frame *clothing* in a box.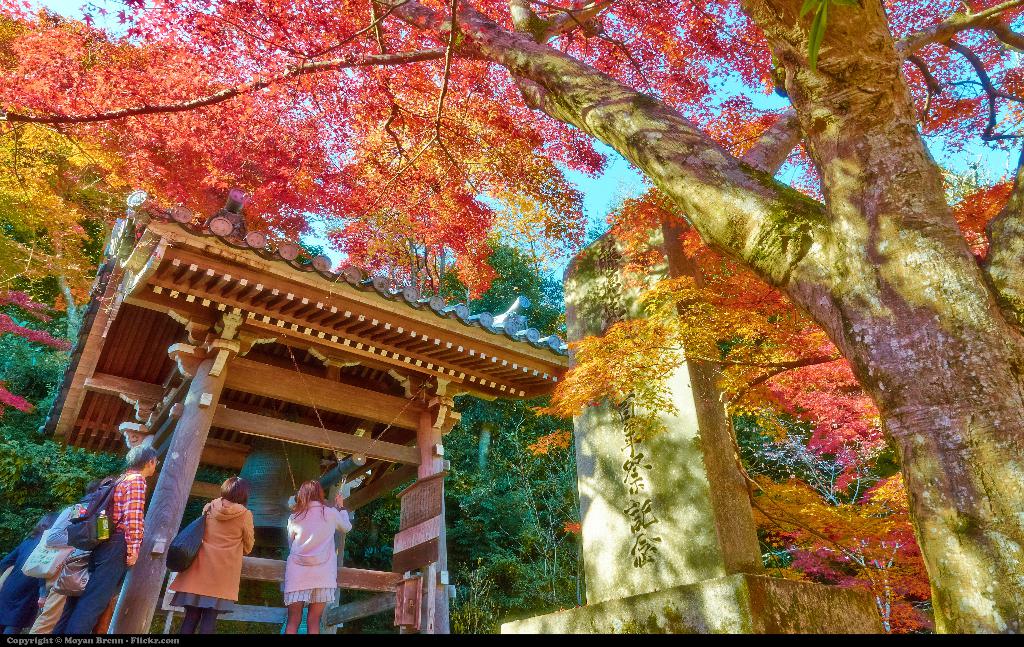
28, 532, 97, 635.
